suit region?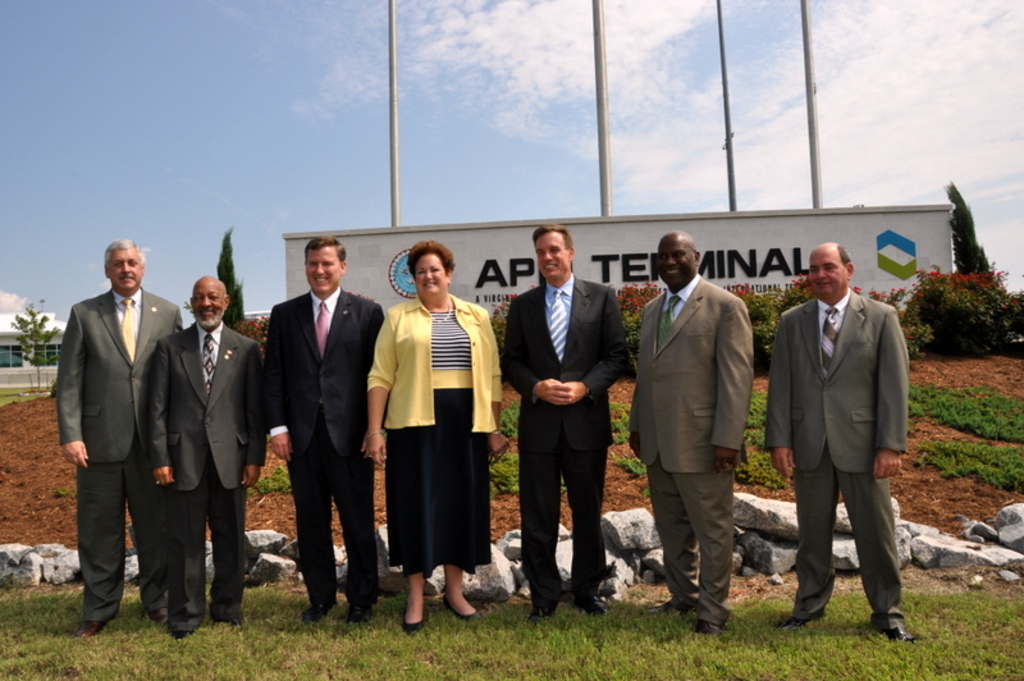
55 228 172 644
